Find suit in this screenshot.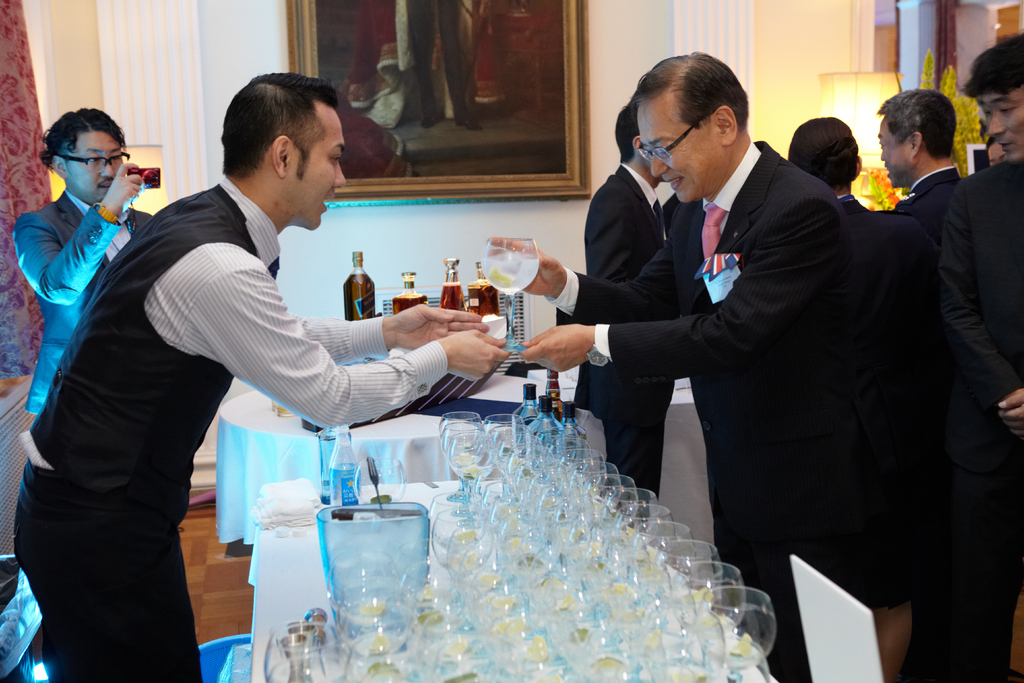
The bounding box for suit is {"left": 467, "top": 79, "right": 942, "bottom": 598}.
